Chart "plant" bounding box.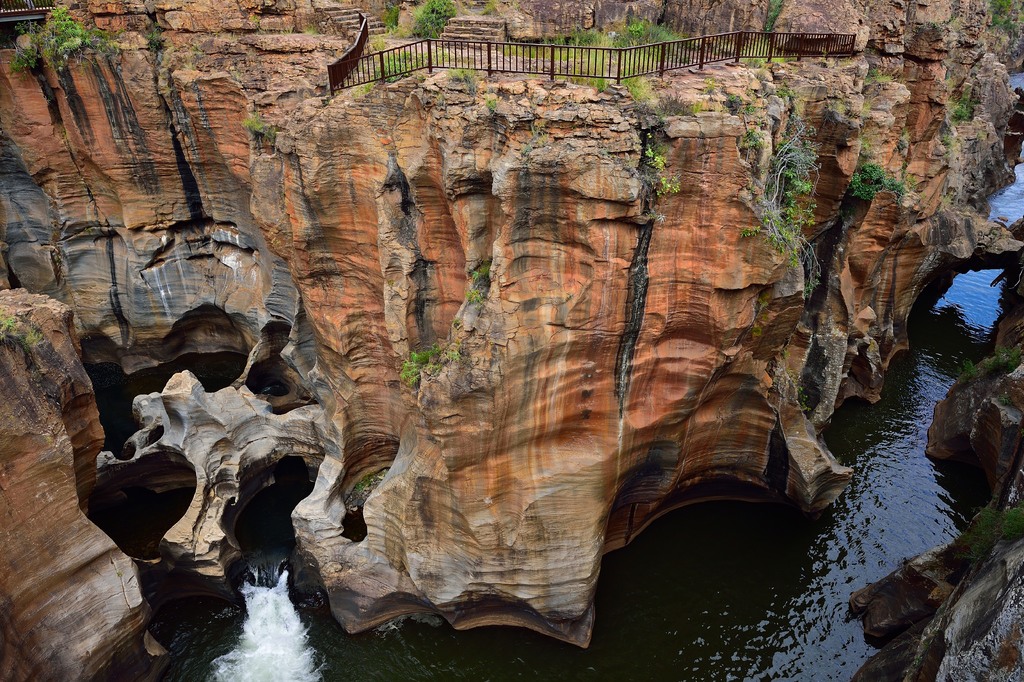
Charted: bbox(431, 367, 440, 370).
